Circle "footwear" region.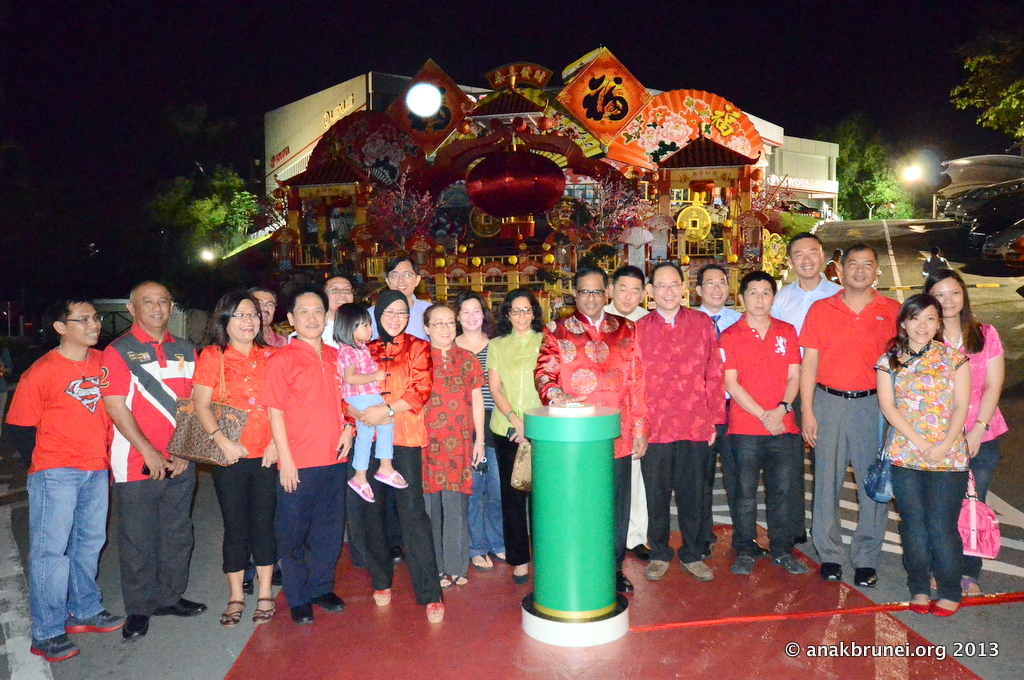
Region: pyautogui.locateOnScreen(775, 553, 807, 575).
